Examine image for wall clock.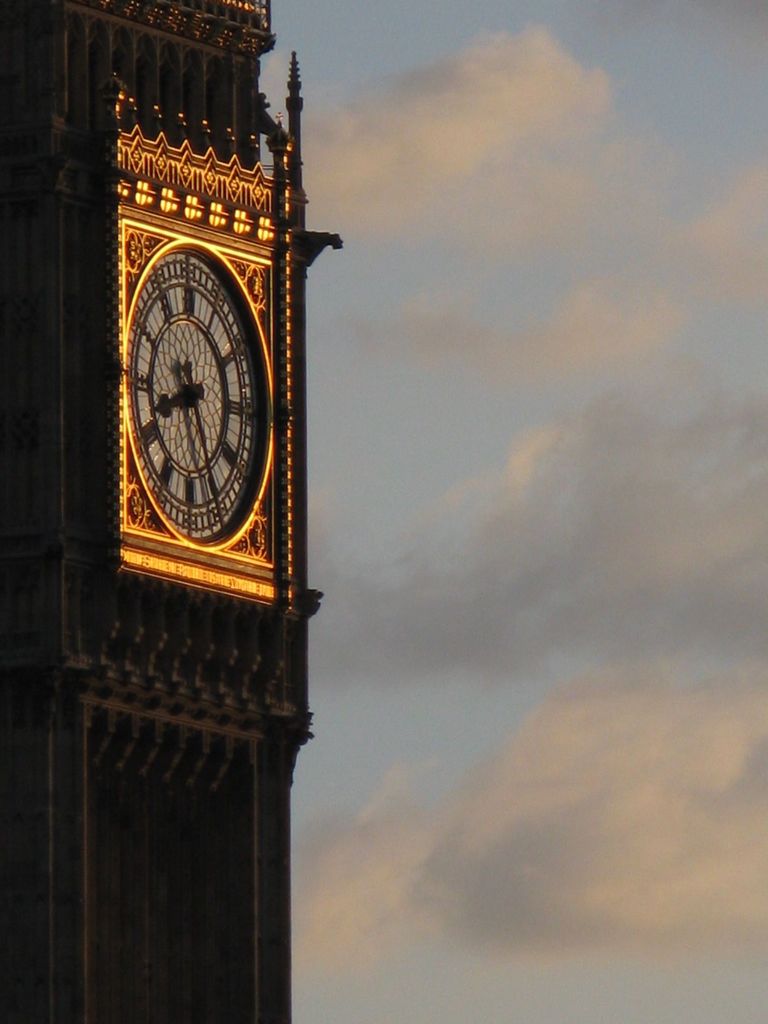
Examination result: x1=122, y1=241, x2=268, y2=545.
